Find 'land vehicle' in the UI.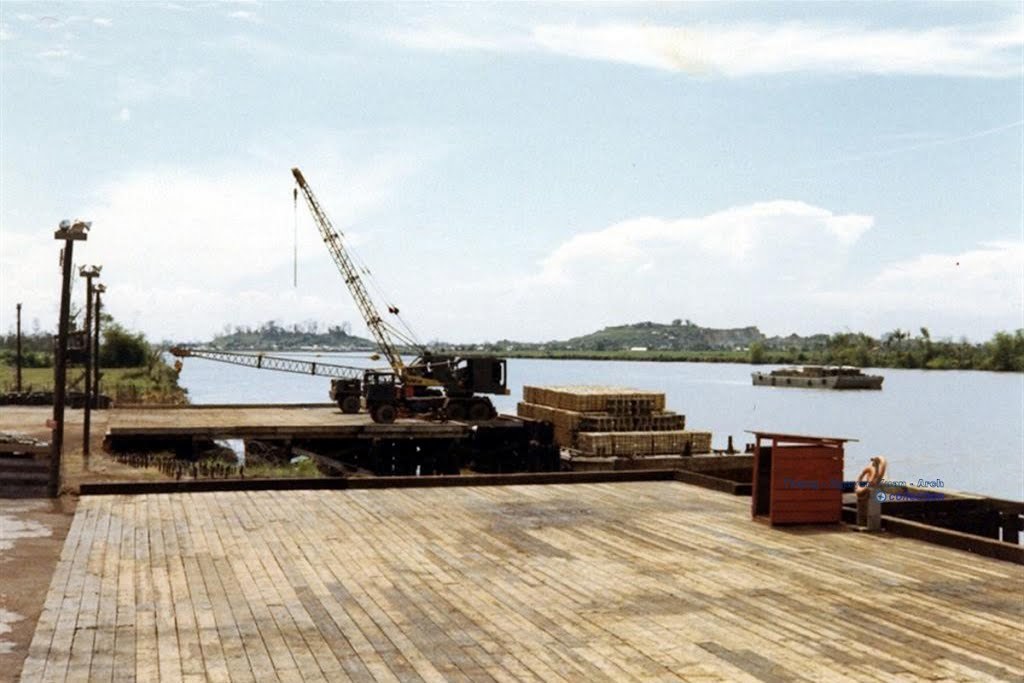
UI element at [left=287, top=166, right=501, bottom=421].
